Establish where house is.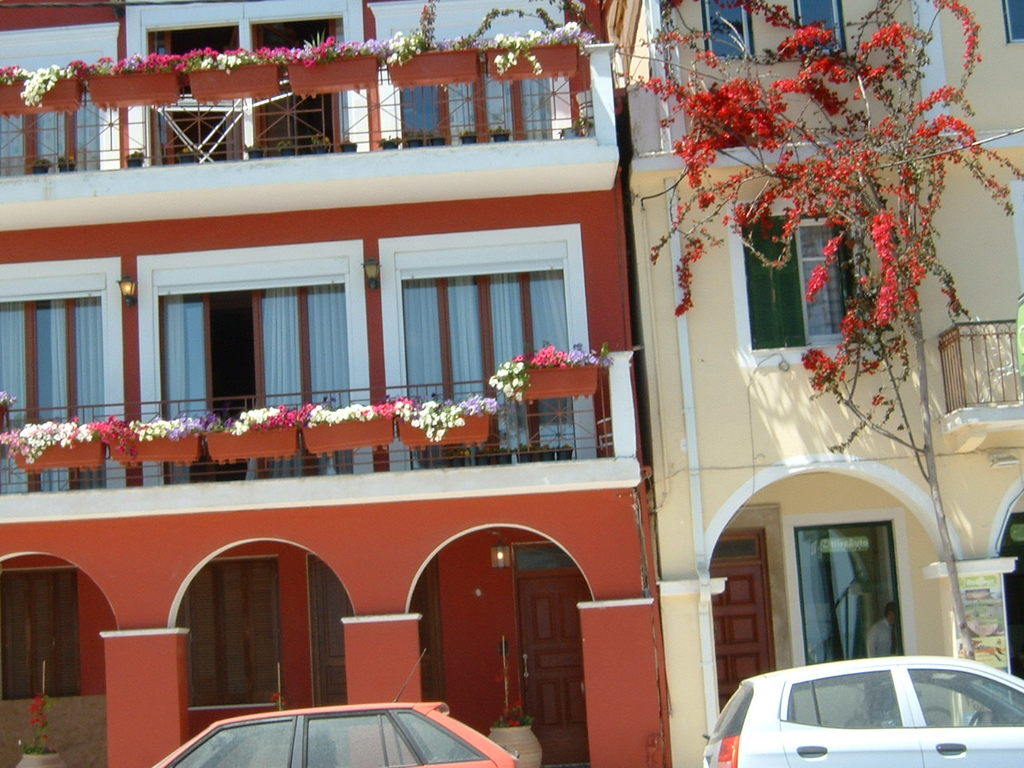
Established at Rect(0, 0, 674, 767).
